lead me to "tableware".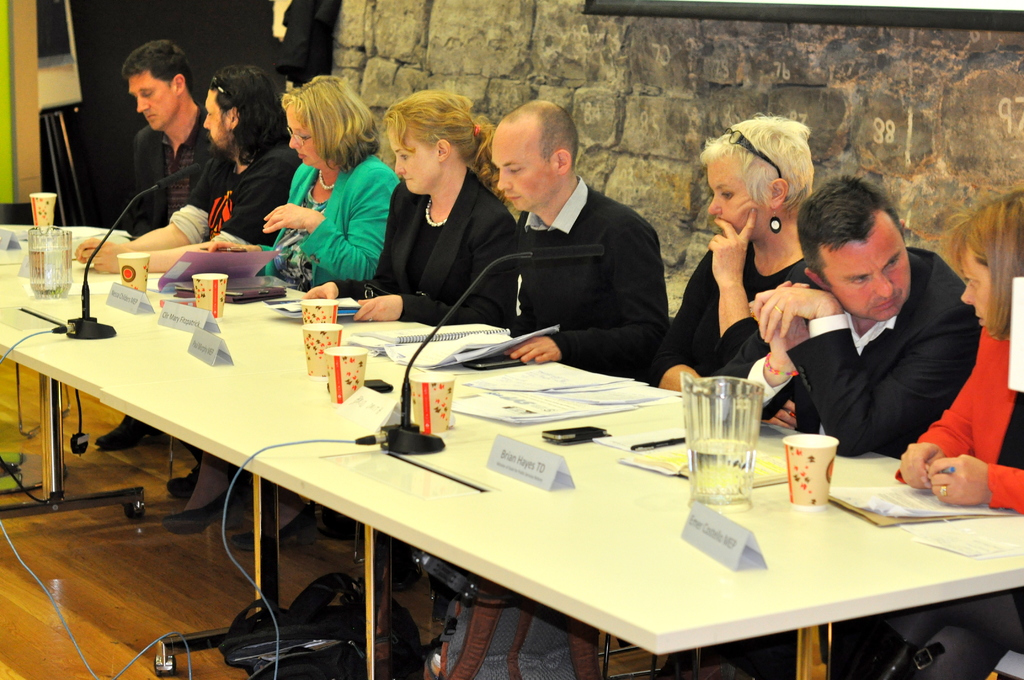
Lead to x1=28, y1=222, x2=71, y2=298.
